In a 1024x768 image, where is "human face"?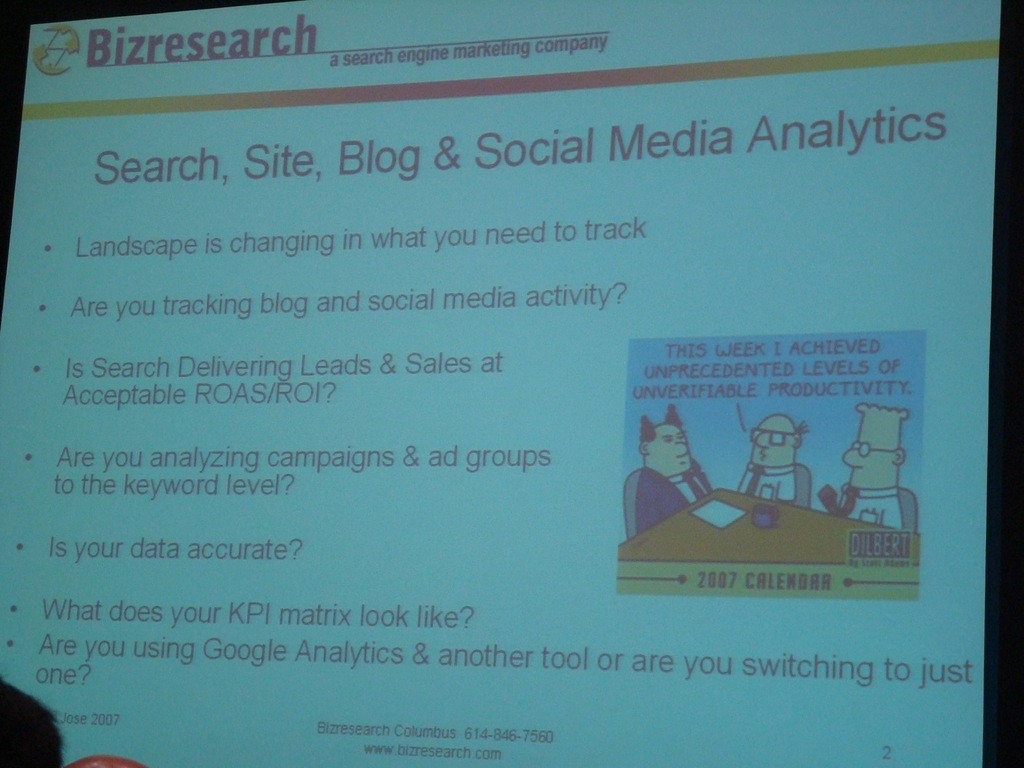
x1=646, y1=426, x2=694, y2=475.
